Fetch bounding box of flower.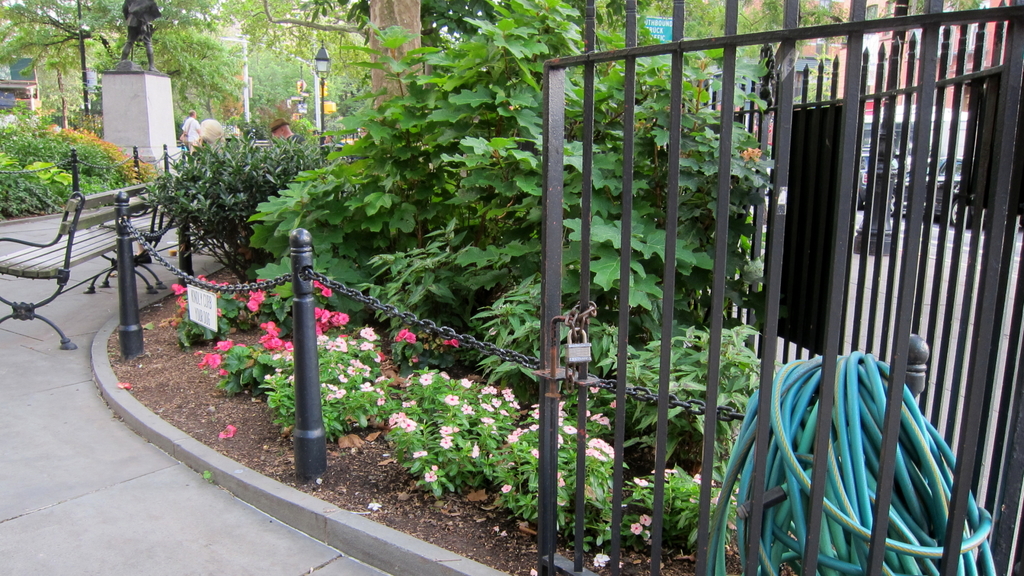
Bbox: Rect(443, 399, 458, 412).
